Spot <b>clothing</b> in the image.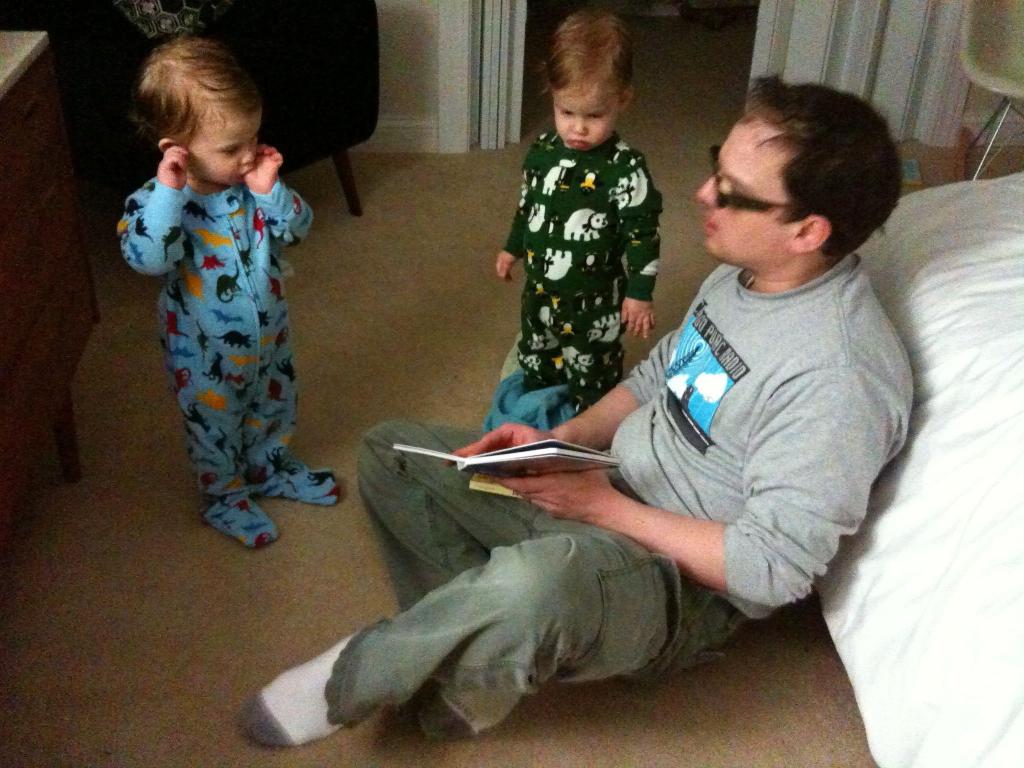
<b>clothing</b> found at <region>117, 94, 323, 524</region>.
